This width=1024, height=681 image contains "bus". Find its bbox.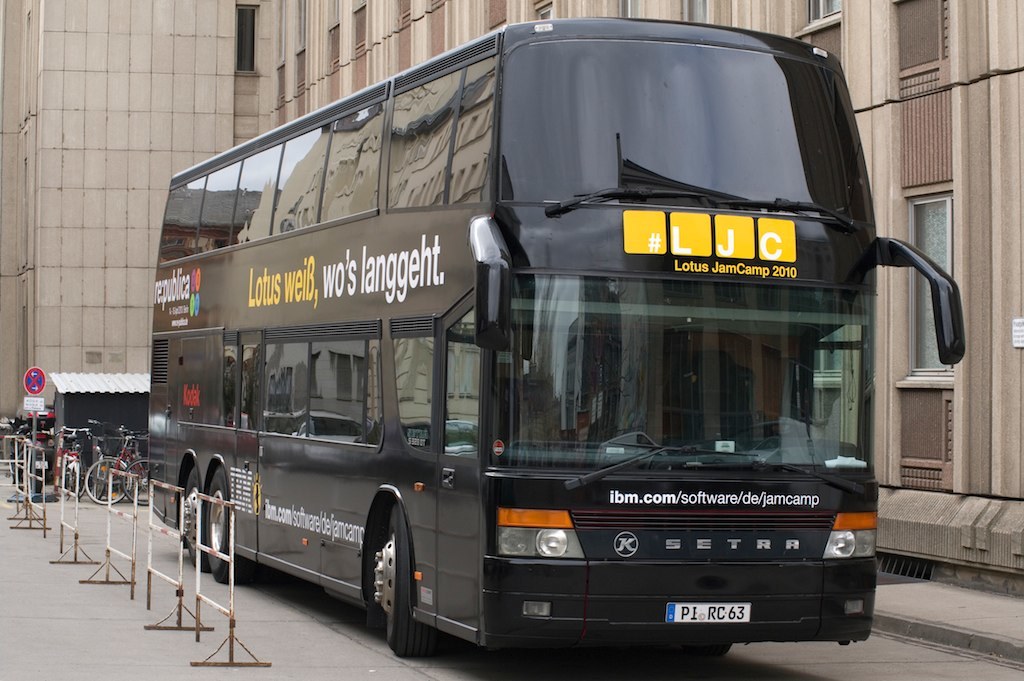
(left=147, top=15, right=968, bottom=657).
